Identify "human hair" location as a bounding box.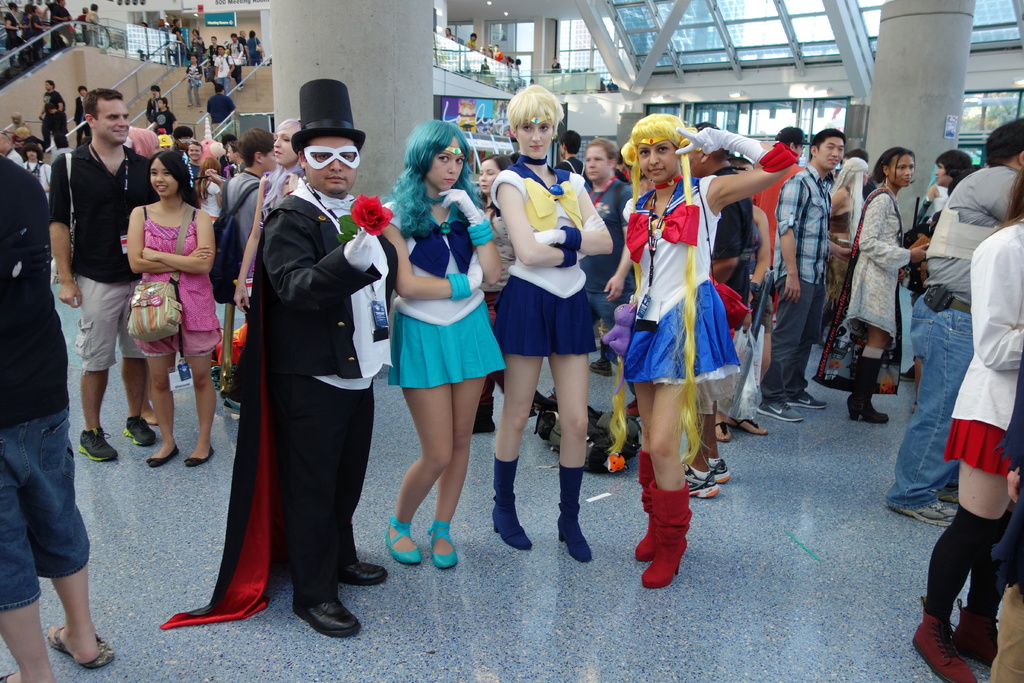
237 126 272 167.
